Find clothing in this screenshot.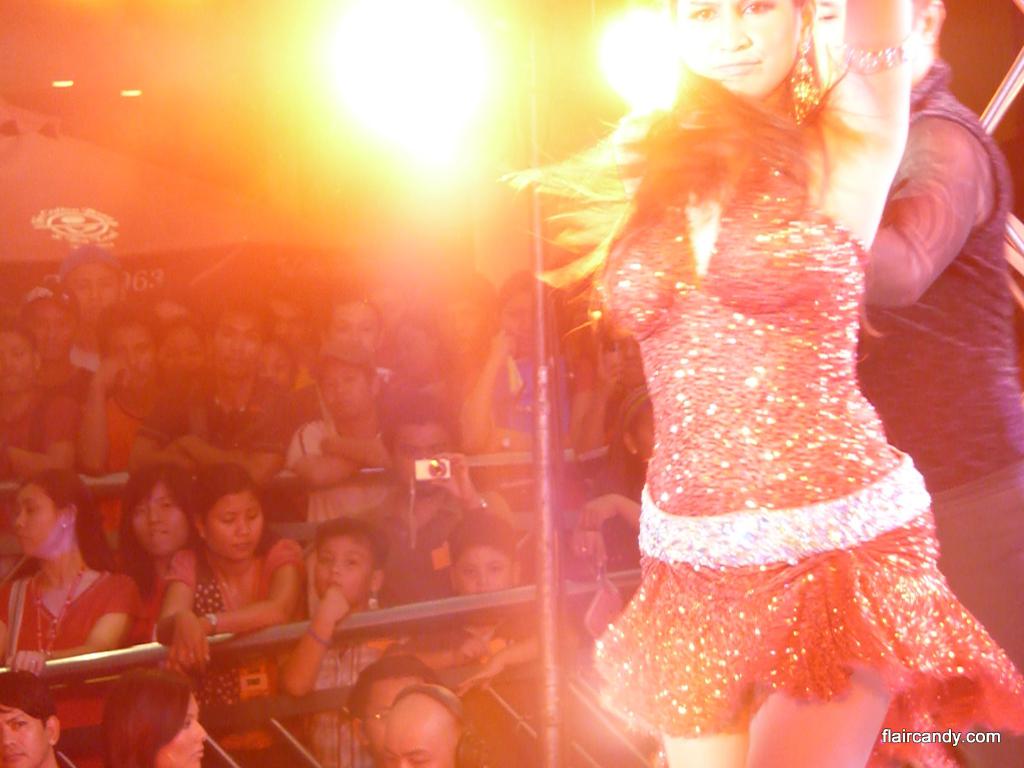
The bounding box for clothing is (863, 52, 1023, 767).
